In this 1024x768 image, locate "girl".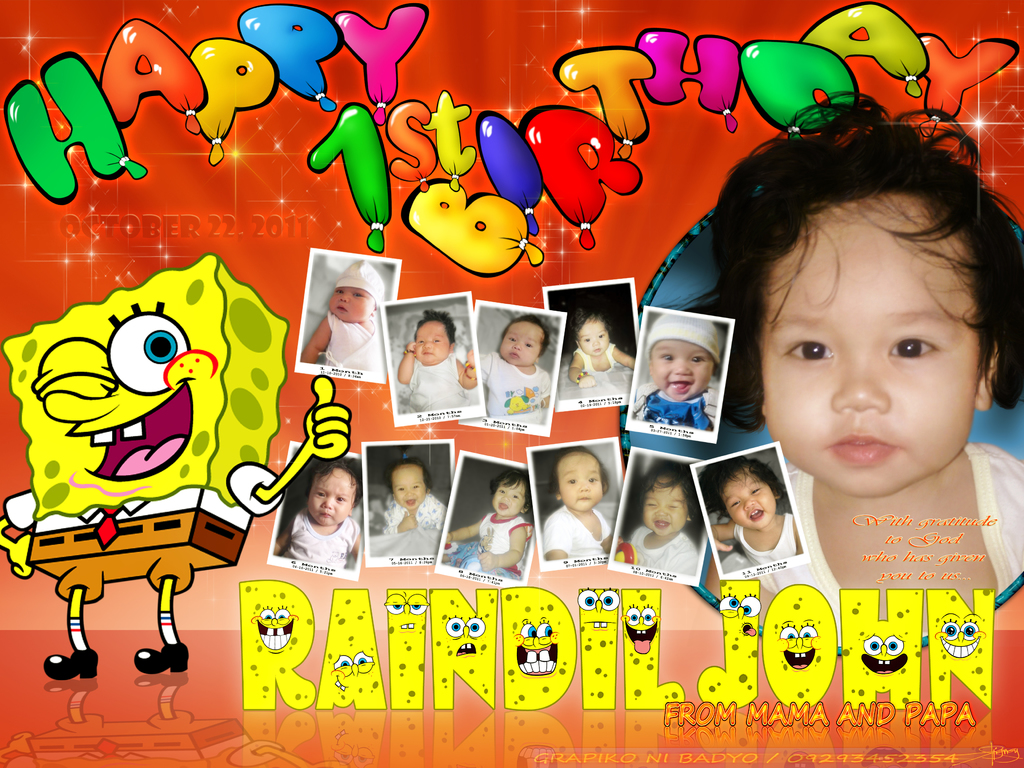
Bounding box: crop(292, 246, 383, 376).
